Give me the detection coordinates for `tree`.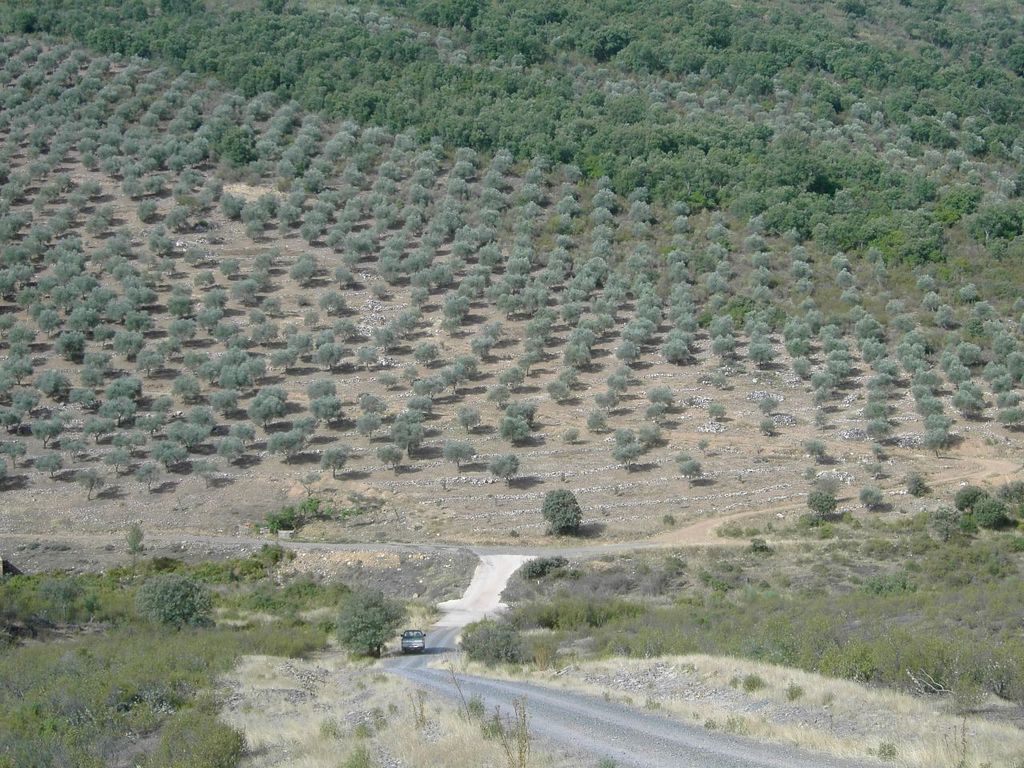
box(861, 486, 882, 514).
